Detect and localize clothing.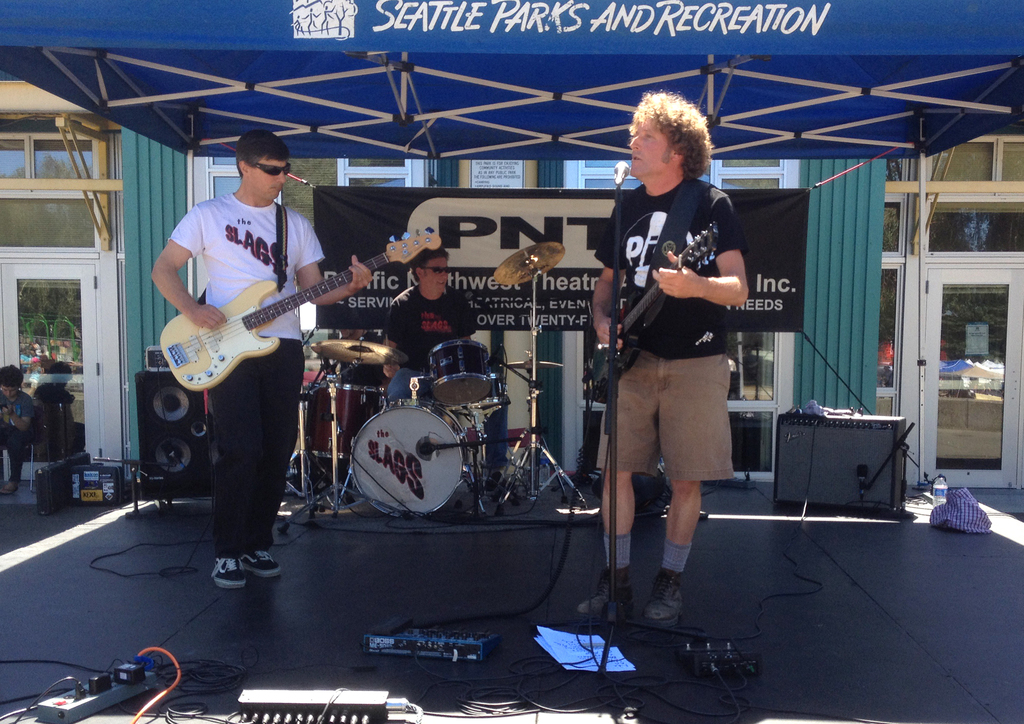
Localized at bbox(28, 374, 75, 400).
